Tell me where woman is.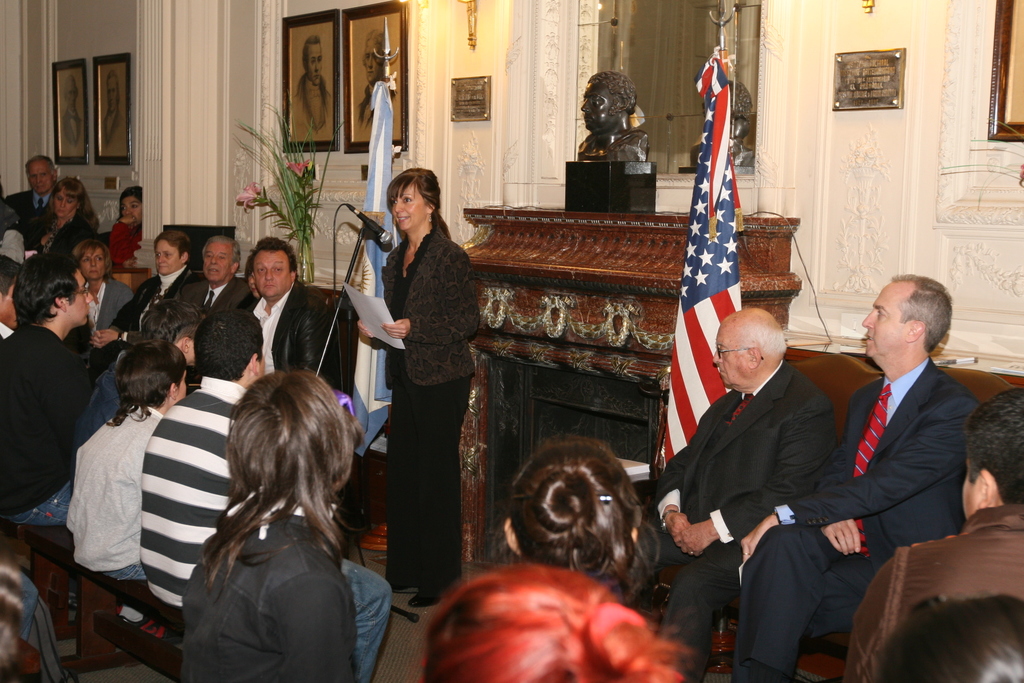
woman is at locate(364, 164, 490, 594).
